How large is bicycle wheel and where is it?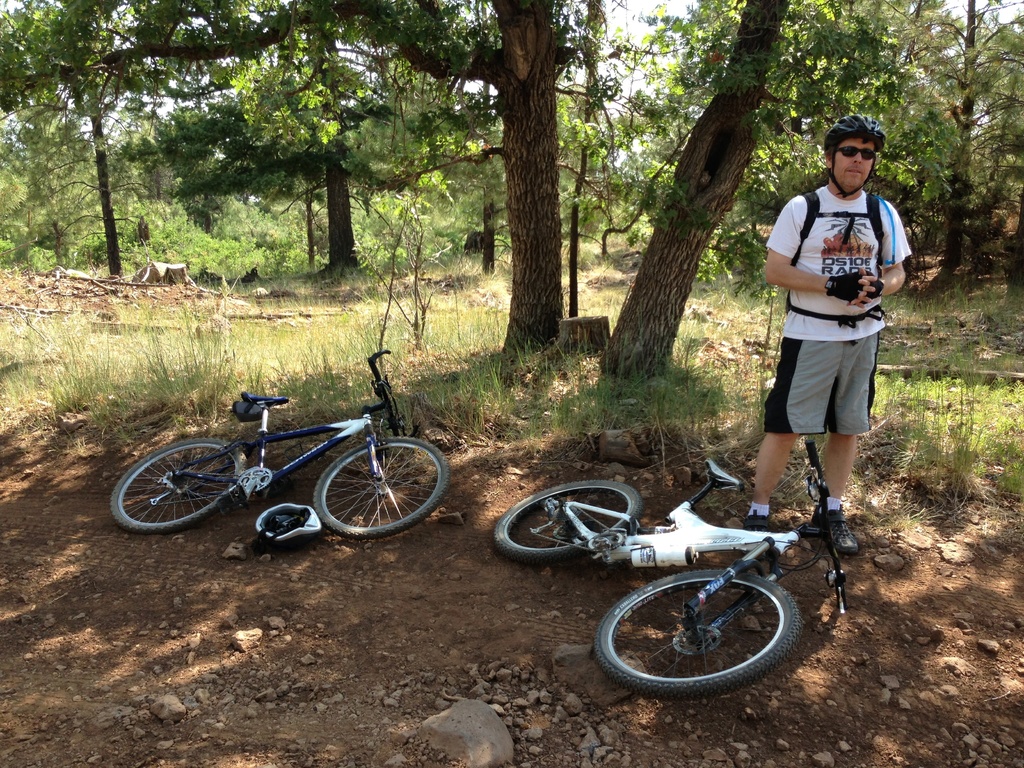
Bounding box: 492, 478, 641, 564.
